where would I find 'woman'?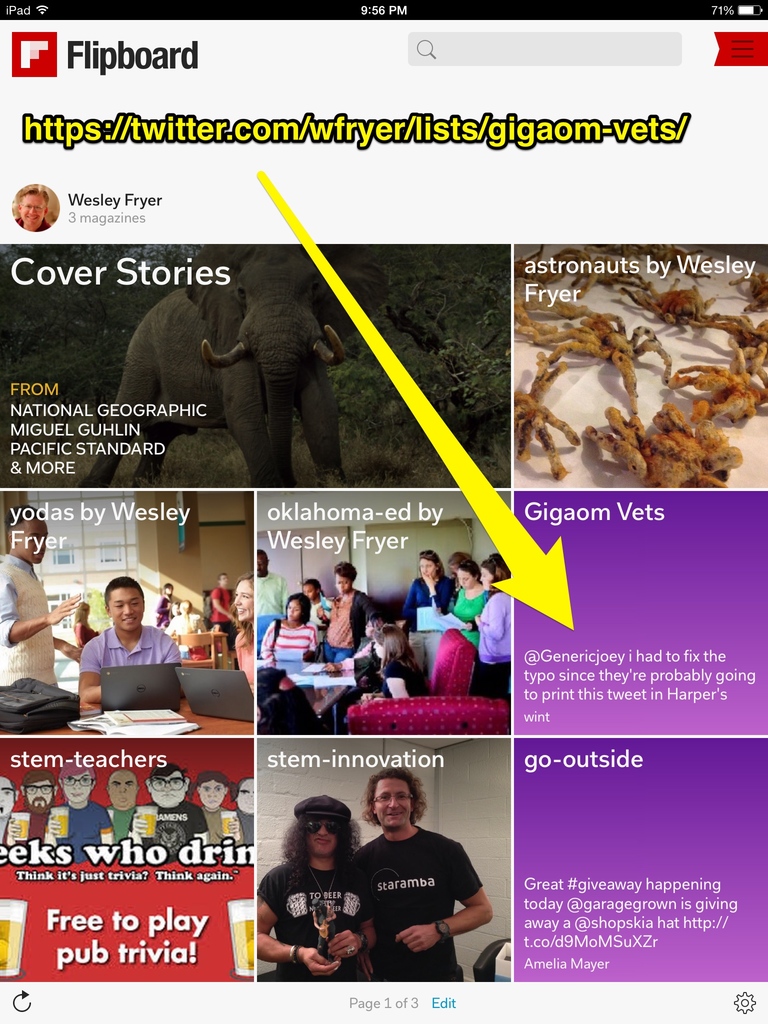
At bbox=[234, 577, 255, 687].
